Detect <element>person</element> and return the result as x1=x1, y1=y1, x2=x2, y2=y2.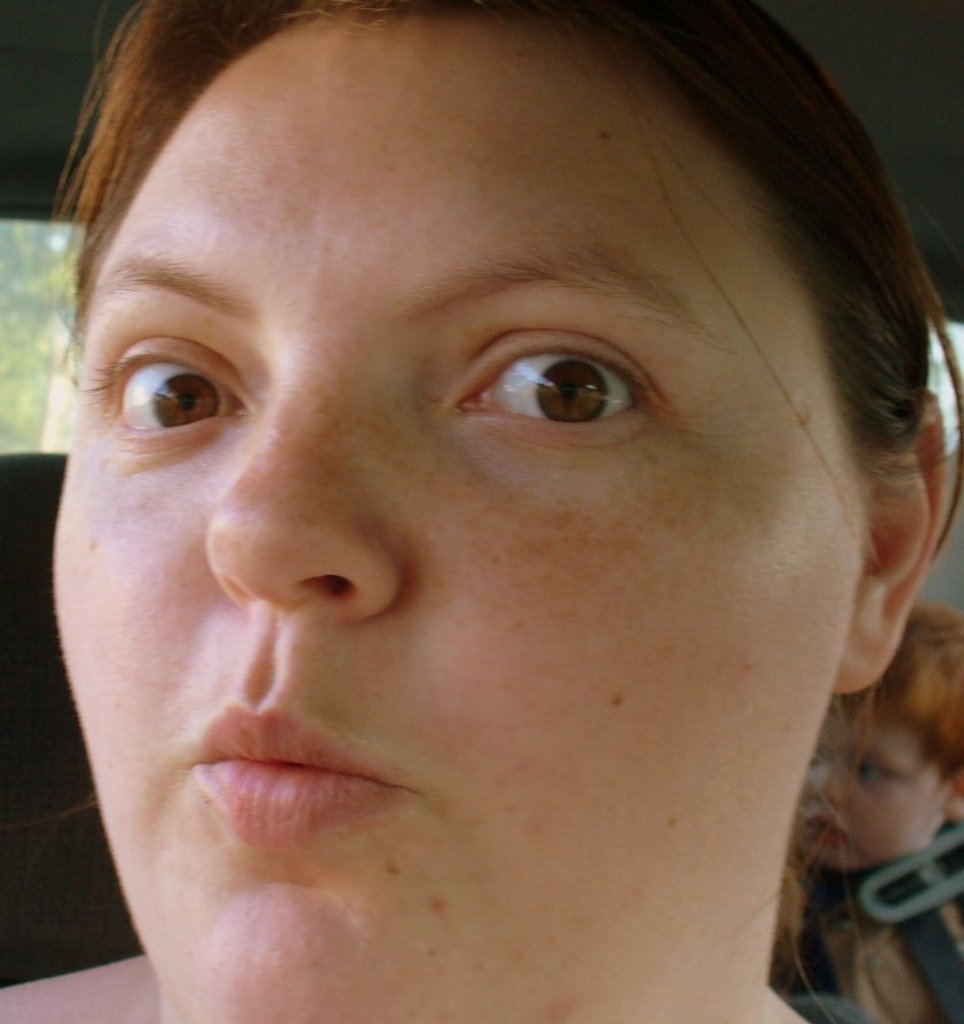
x1=764, y1=590, x2=963, y2=1023.
